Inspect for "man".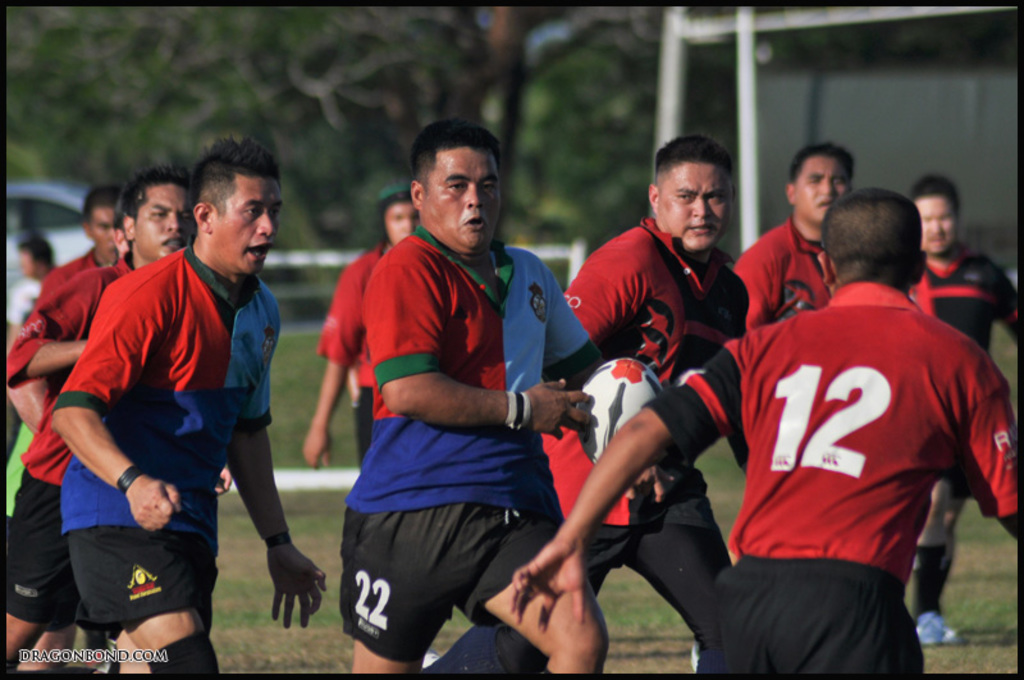
Inspection: Rect(302, 177, 429, 473).
